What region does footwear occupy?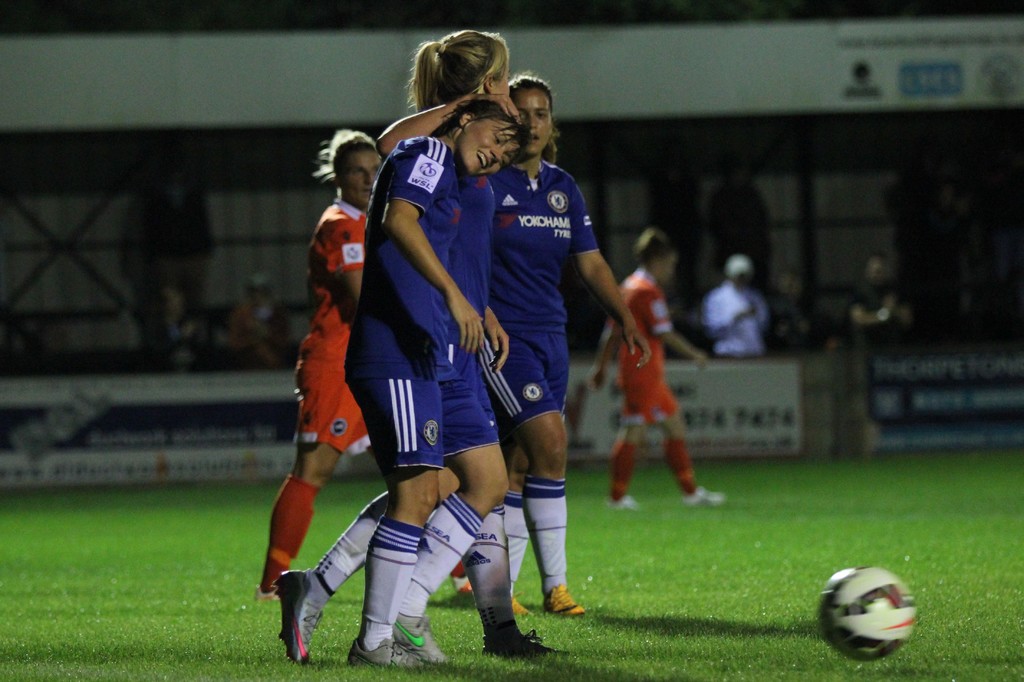
locate(393, 614, 447, 665).
